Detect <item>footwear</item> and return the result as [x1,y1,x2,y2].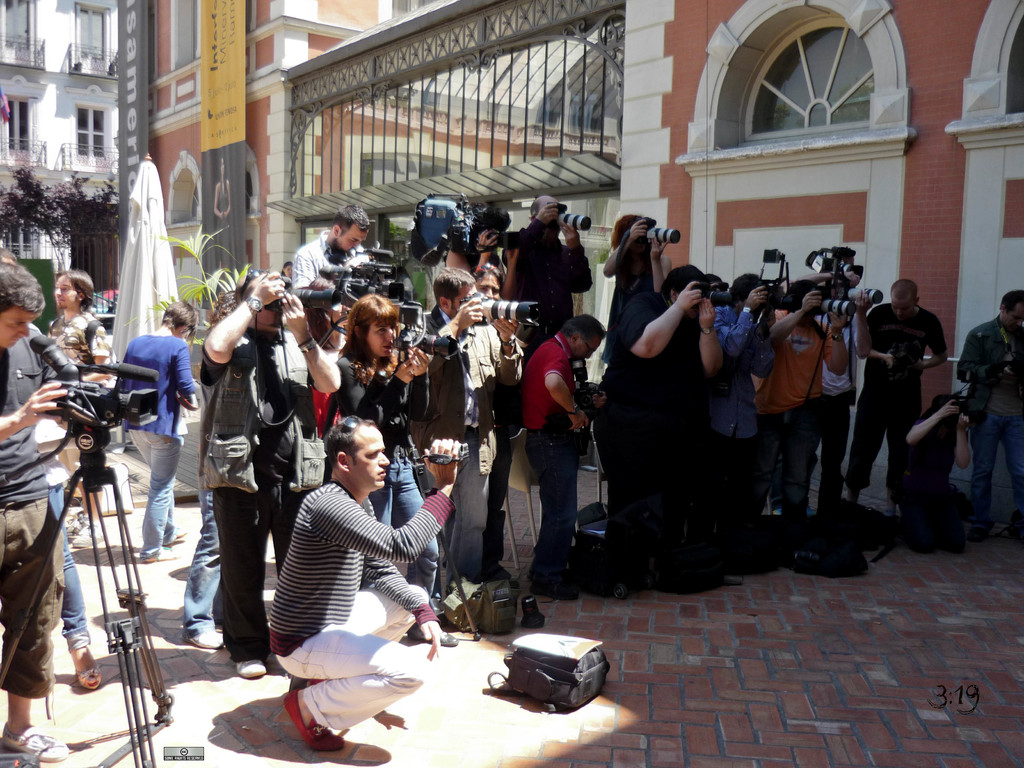
[147,545,181,560].
